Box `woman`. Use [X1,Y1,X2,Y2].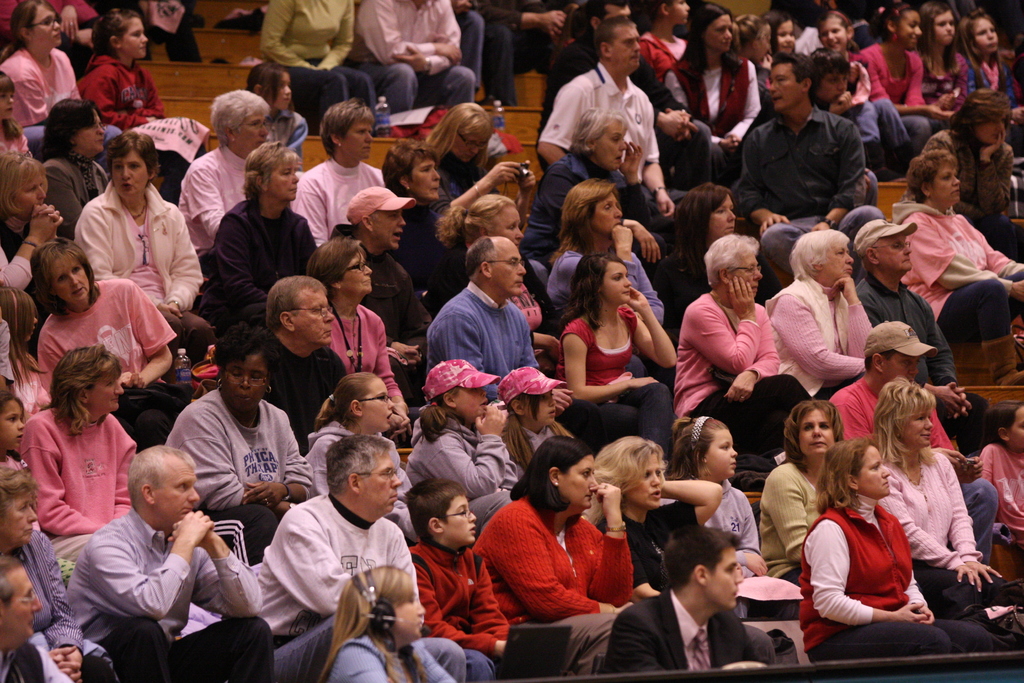
[164,331,312,563].
